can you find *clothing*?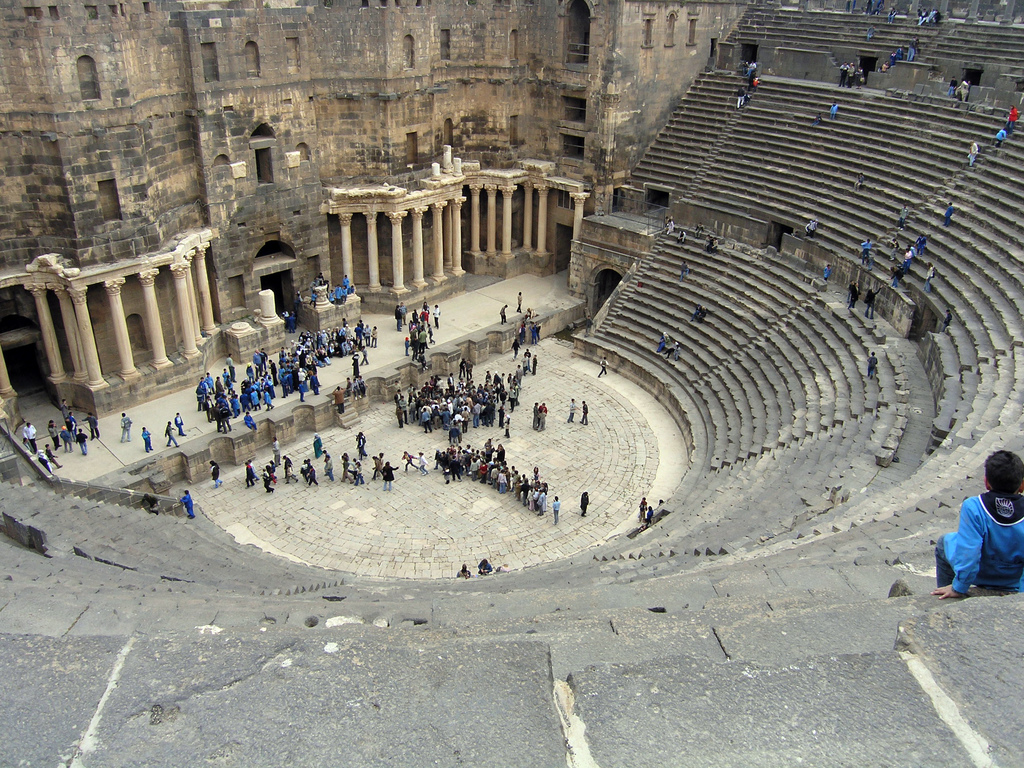
Yes, bounding box: (478, 563, 493, 573).
